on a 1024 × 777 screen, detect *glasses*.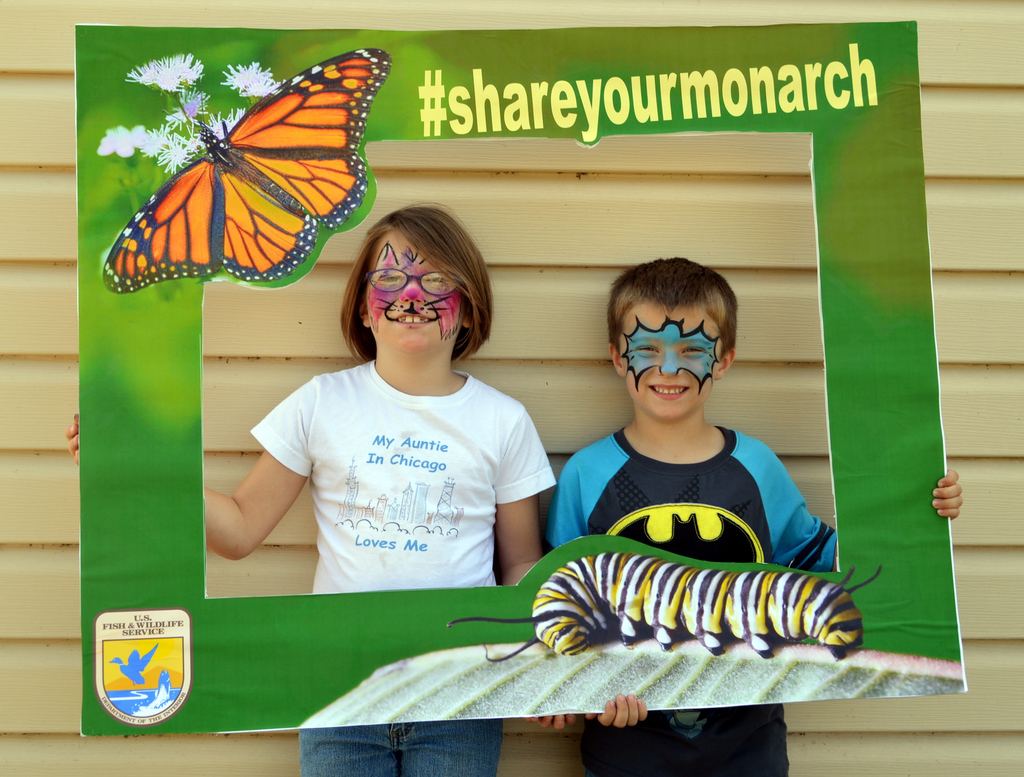
Rect(364, 268, 459, 297).
